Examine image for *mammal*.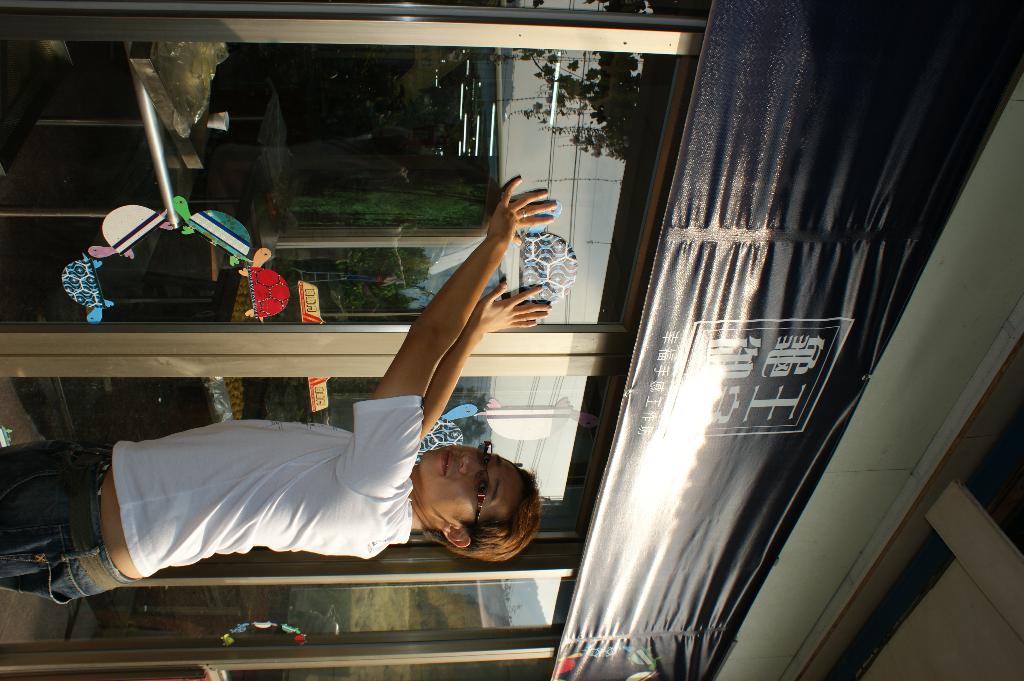
Examination result: 0:173:554:603.
